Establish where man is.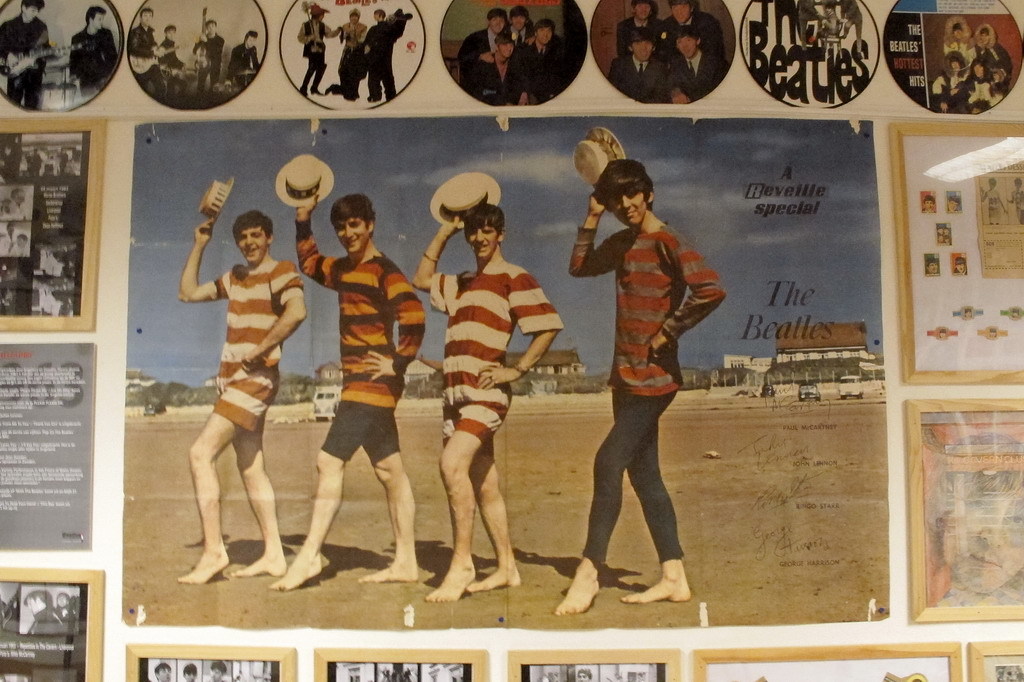
Established at (left=932, top=56, right=969, bottom=117).
